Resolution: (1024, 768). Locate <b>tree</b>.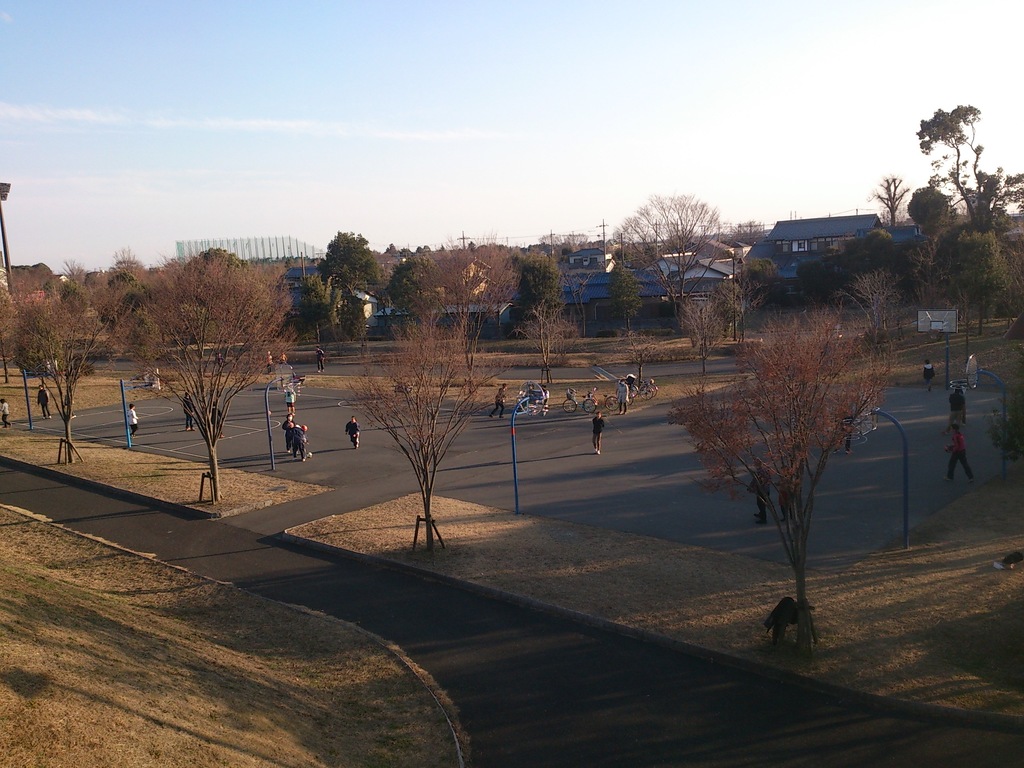
x1=470 y1=246 x2=472 y2=248.
